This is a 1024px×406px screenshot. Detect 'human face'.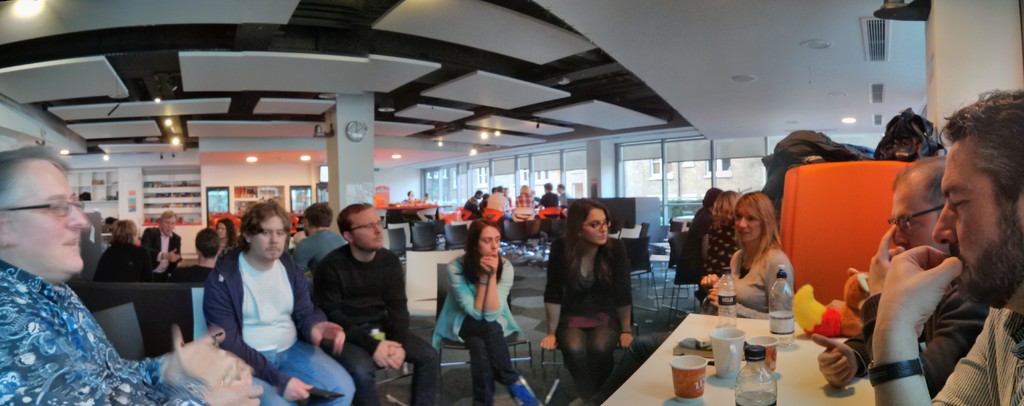
353/205/379/254.
